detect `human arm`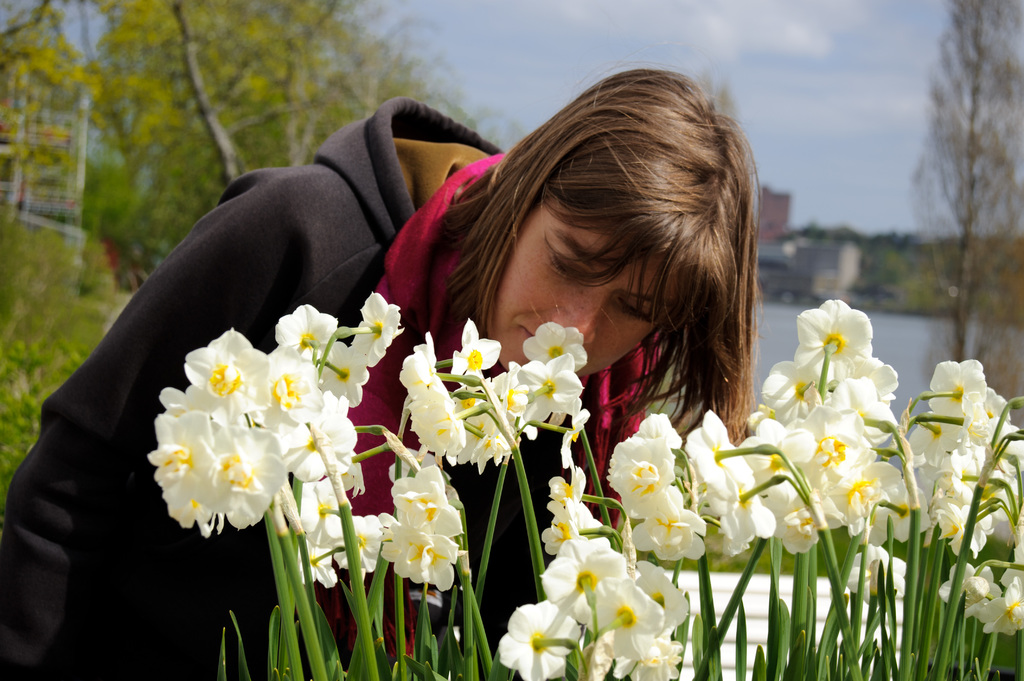
select_region(0, 178, 320, 680)
